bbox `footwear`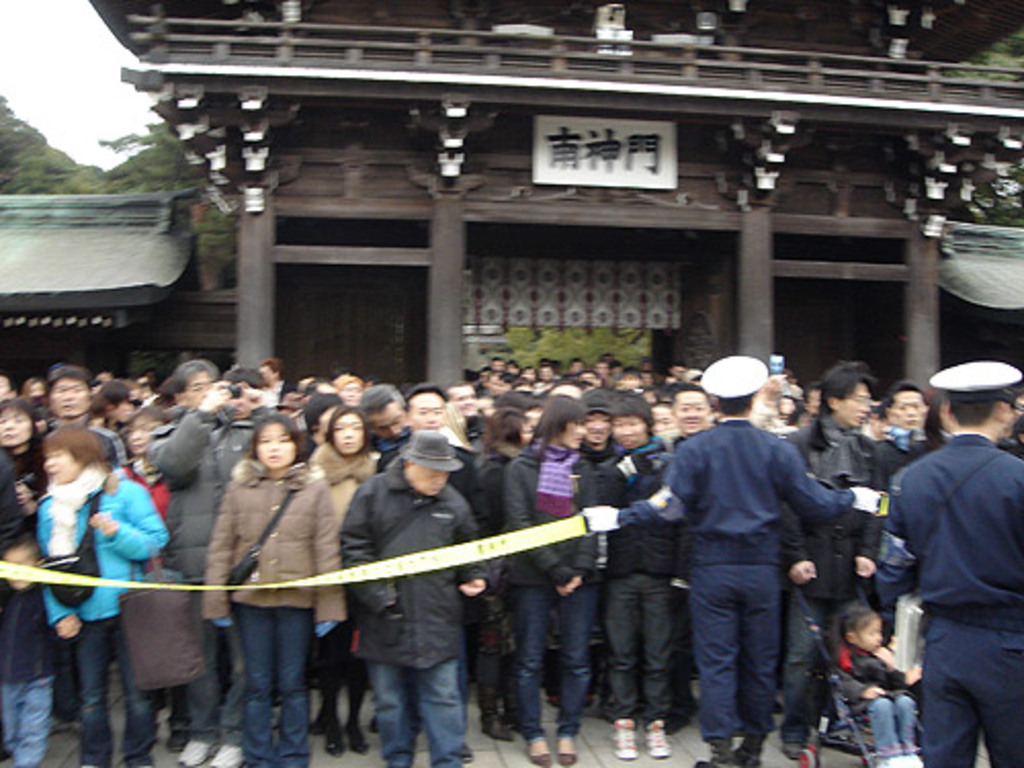
locate(612, 719, 639, 760)
